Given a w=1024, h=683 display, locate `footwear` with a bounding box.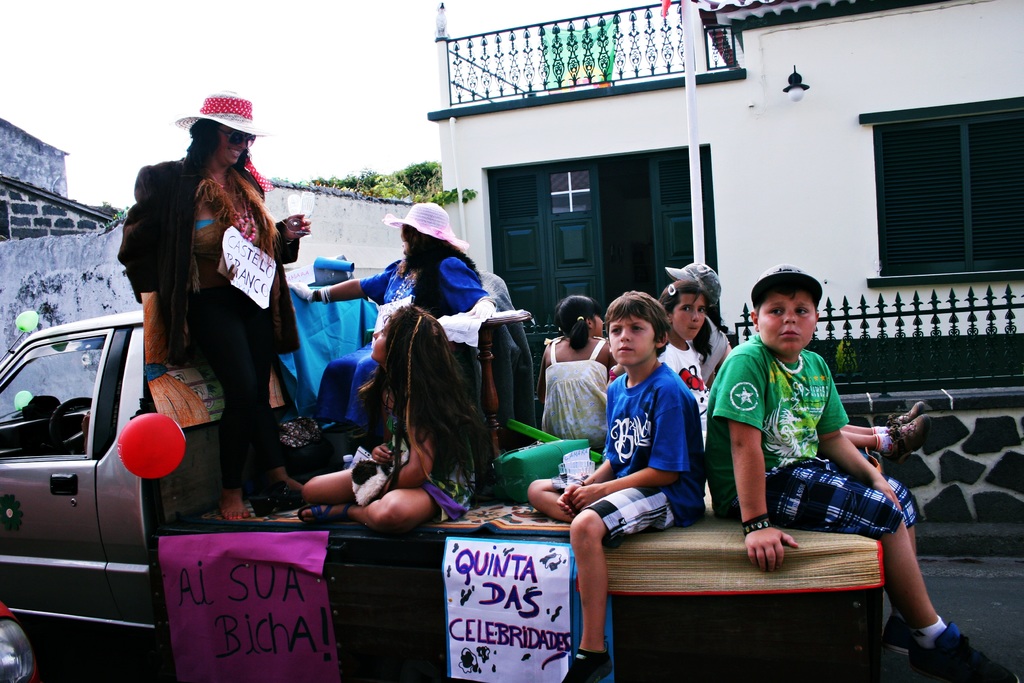
Located: left=885, top=611, right=910, bottom=659.
